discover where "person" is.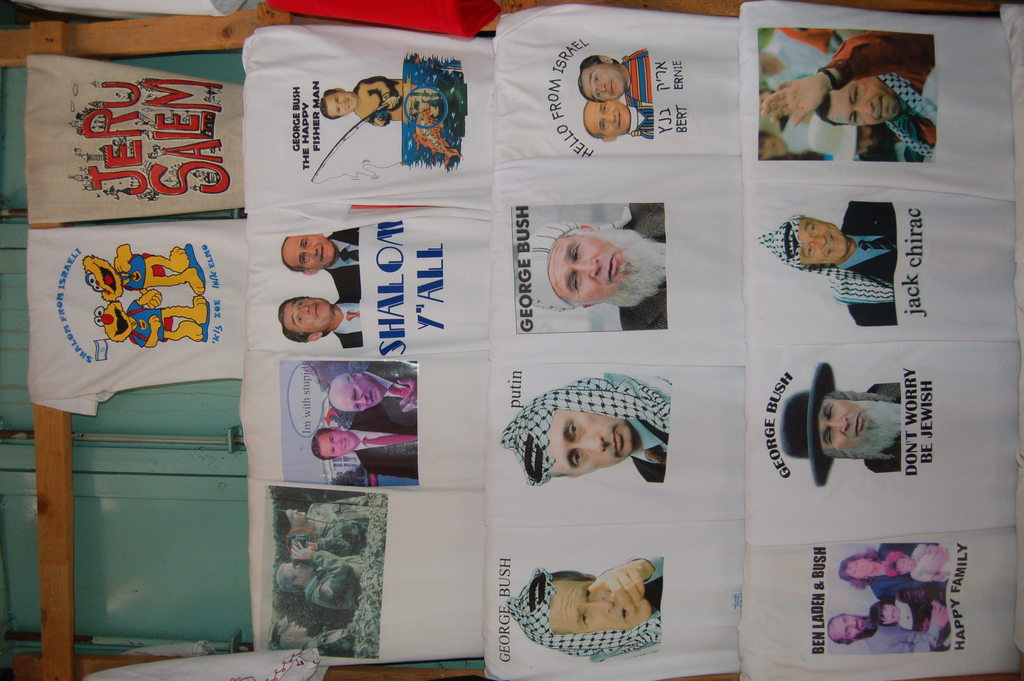
Discovered at (271,614,356,660).
